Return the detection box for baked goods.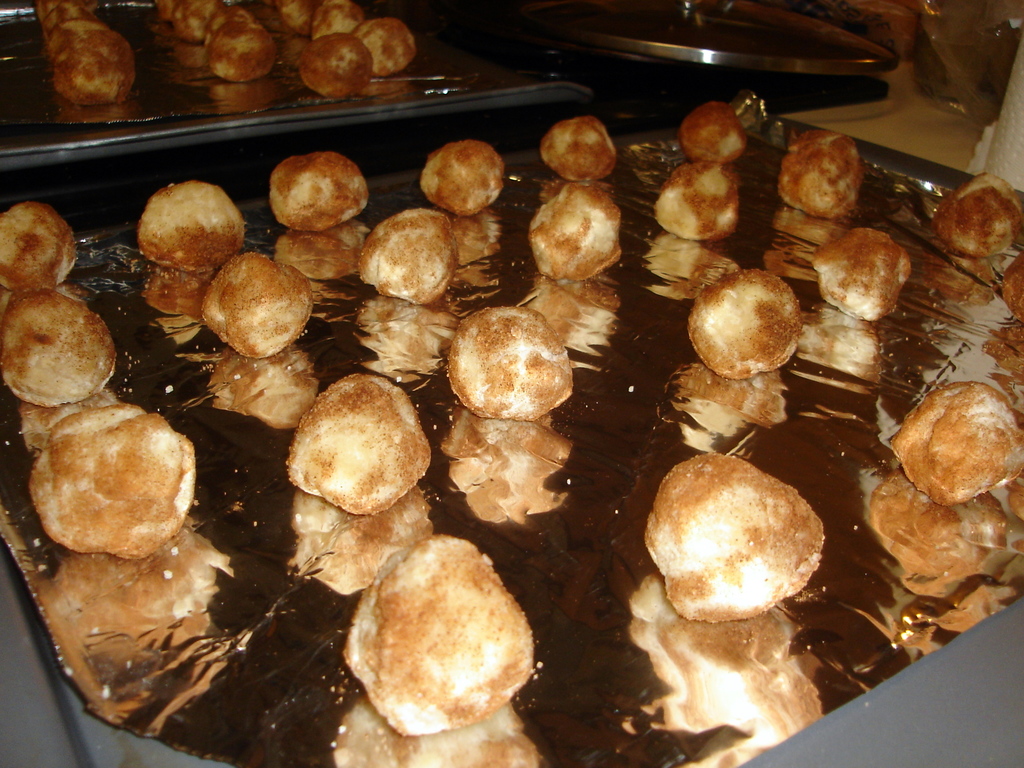
box(526, 177, 625, 284).
